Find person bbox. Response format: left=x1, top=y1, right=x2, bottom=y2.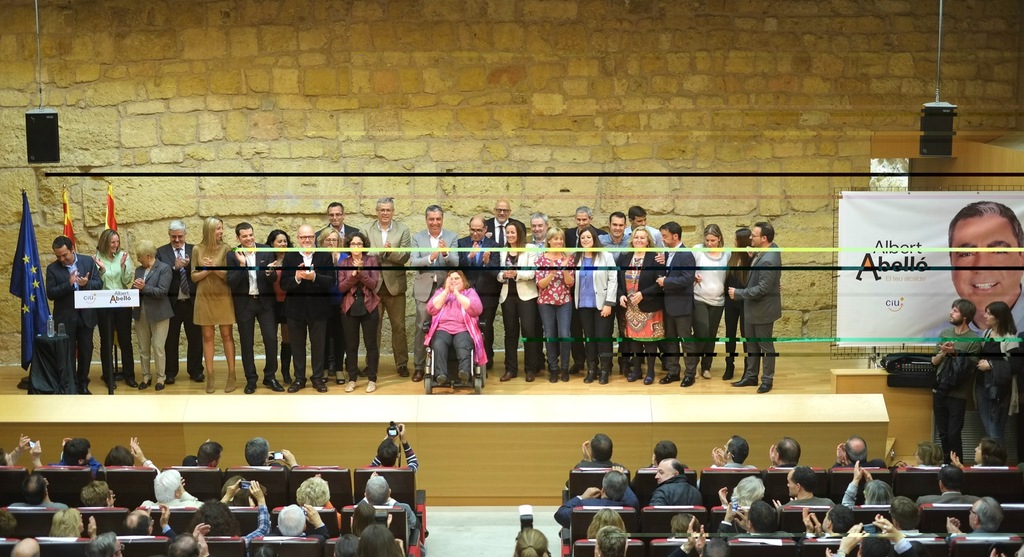
left=641, top=457, right=704, bottom=508.
